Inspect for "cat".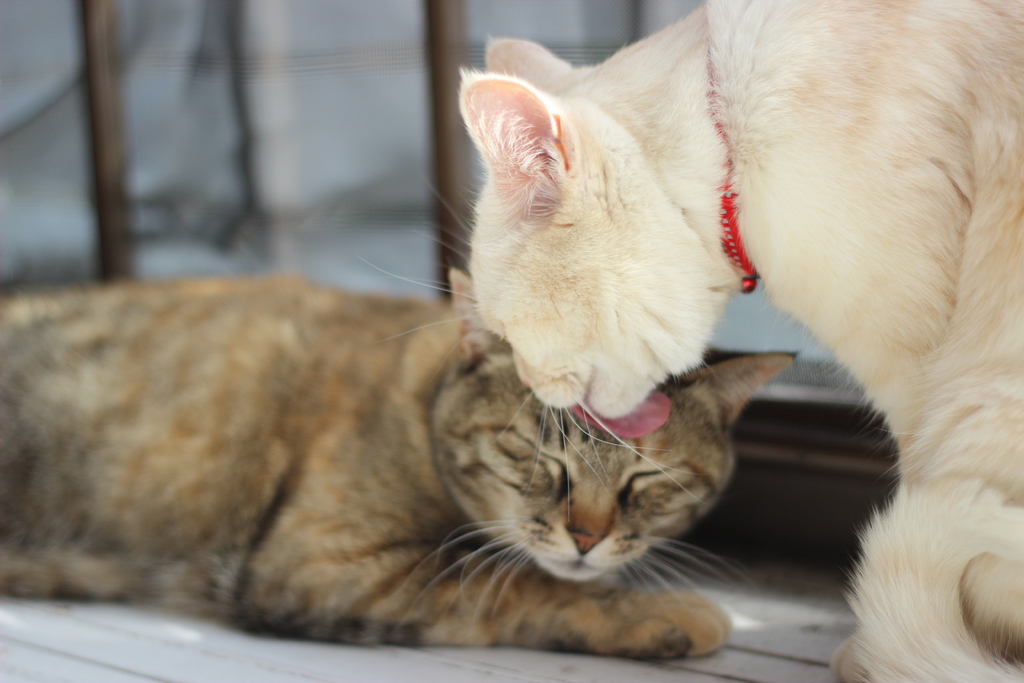
Inspection: (x1=360, y1=0, x2=1023, y2=682).
